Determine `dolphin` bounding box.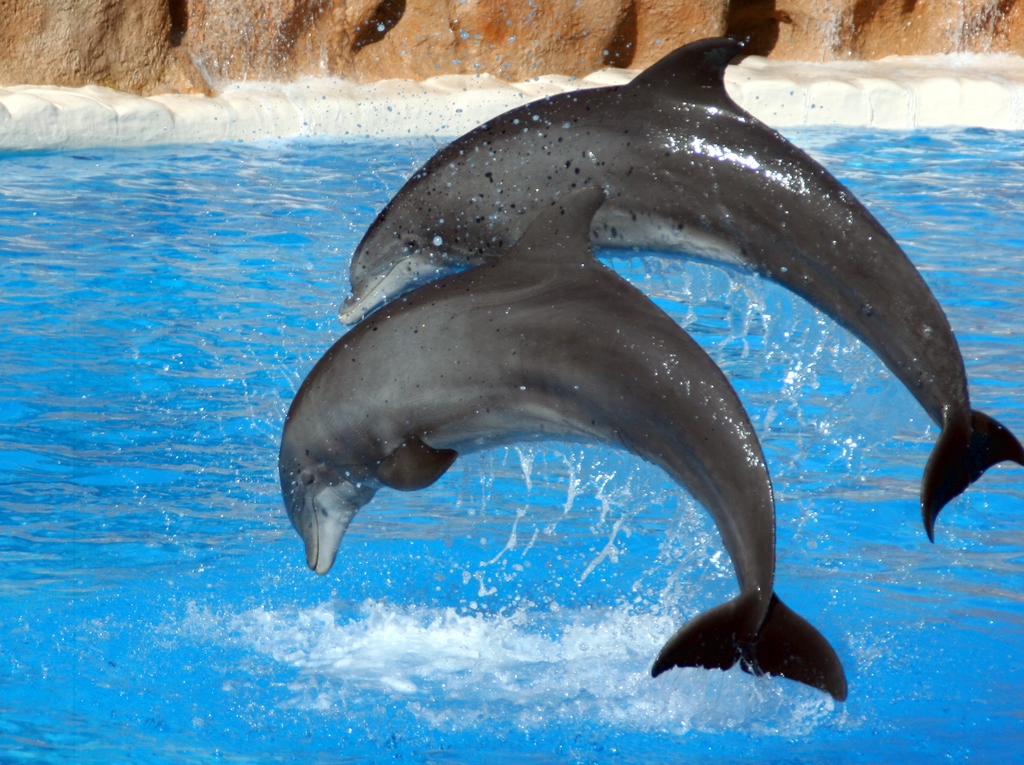
Determined: bbox=[276, 184, 851, 702].
